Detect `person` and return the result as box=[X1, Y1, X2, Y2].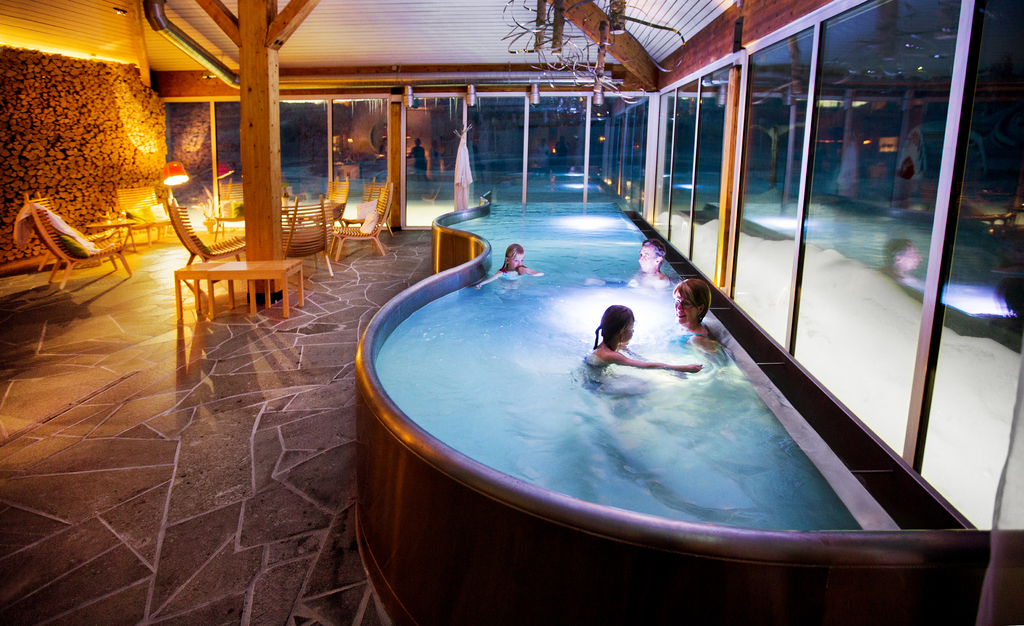
box=[474, 241, 546, 286].
